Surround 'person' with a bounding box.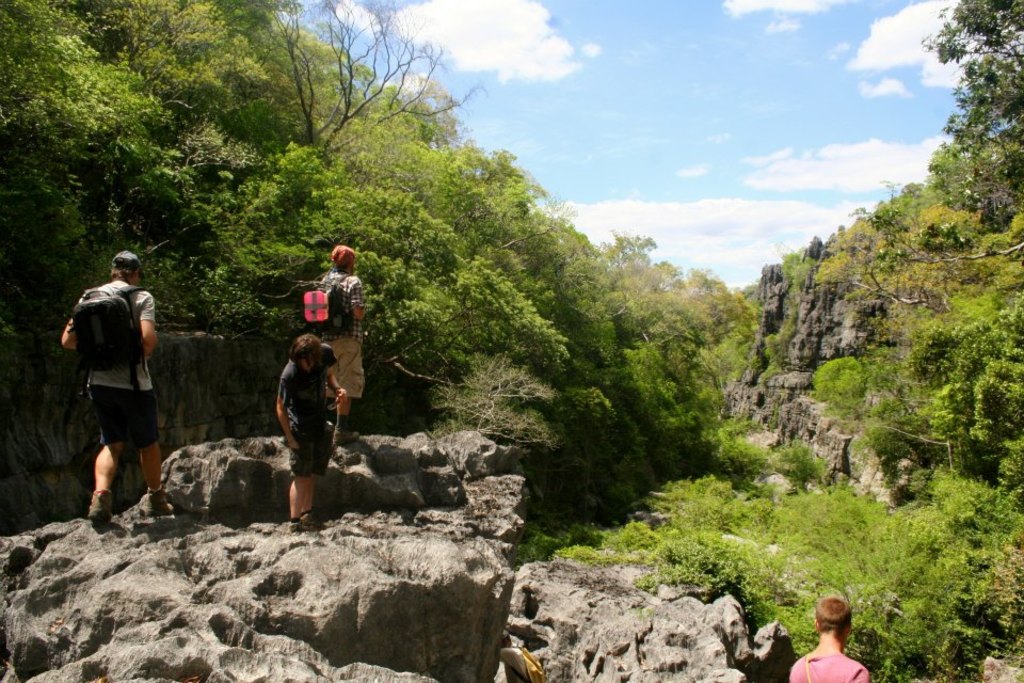
pyautogui.locateOnScreen(303, 249, 367, 428).
